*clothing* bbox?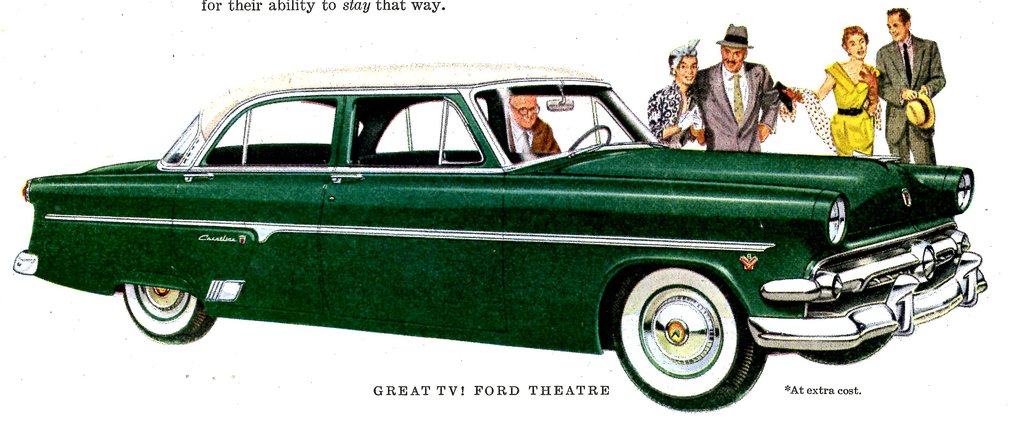
bbox=[689, 62, 778, 150]
